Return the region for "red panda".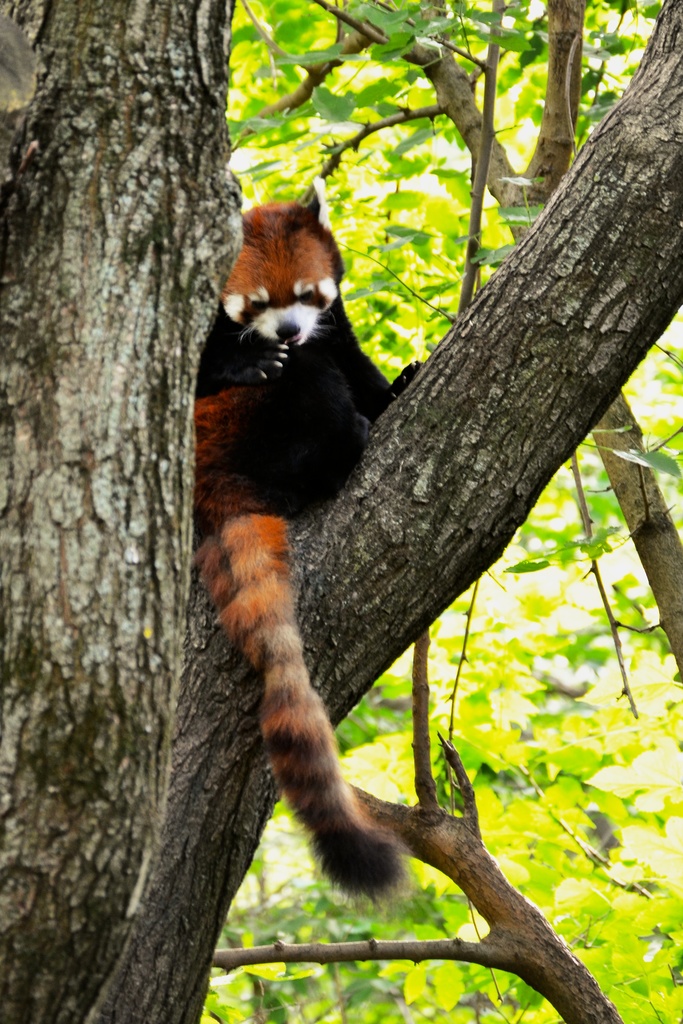
crop(193, 178, 417, 900).
